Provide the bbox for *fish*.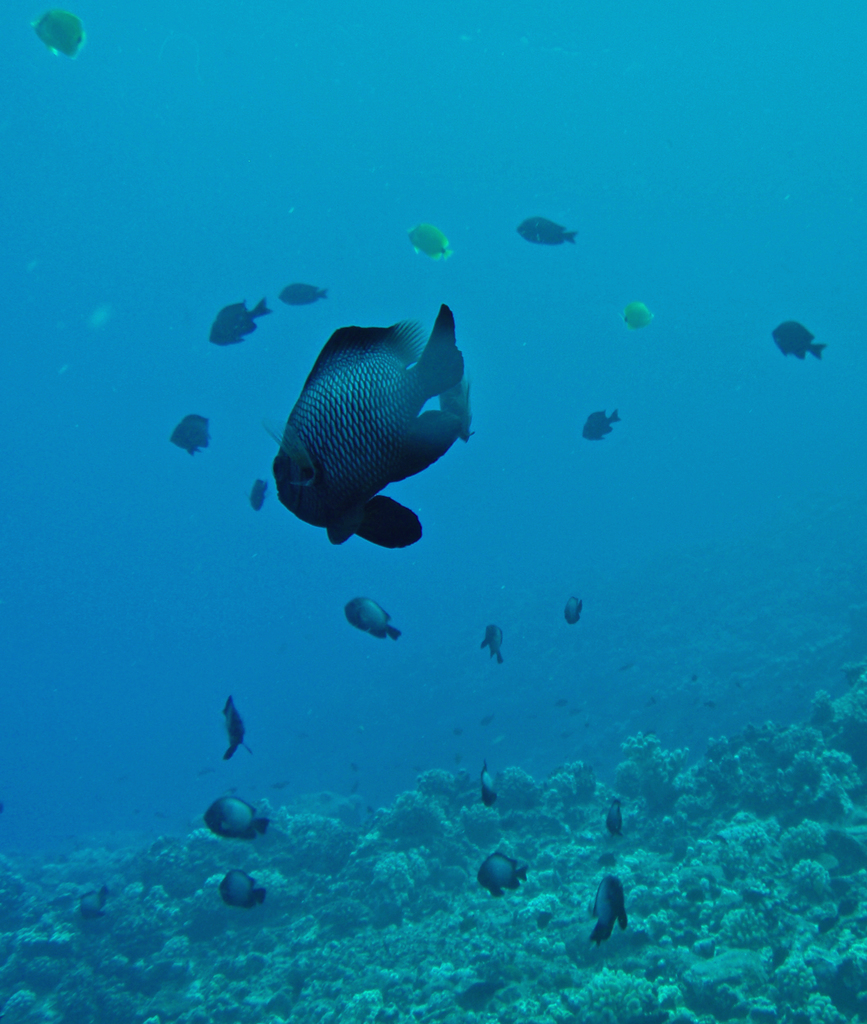
(x1=480, y1=625, x2=504, y2=659).
